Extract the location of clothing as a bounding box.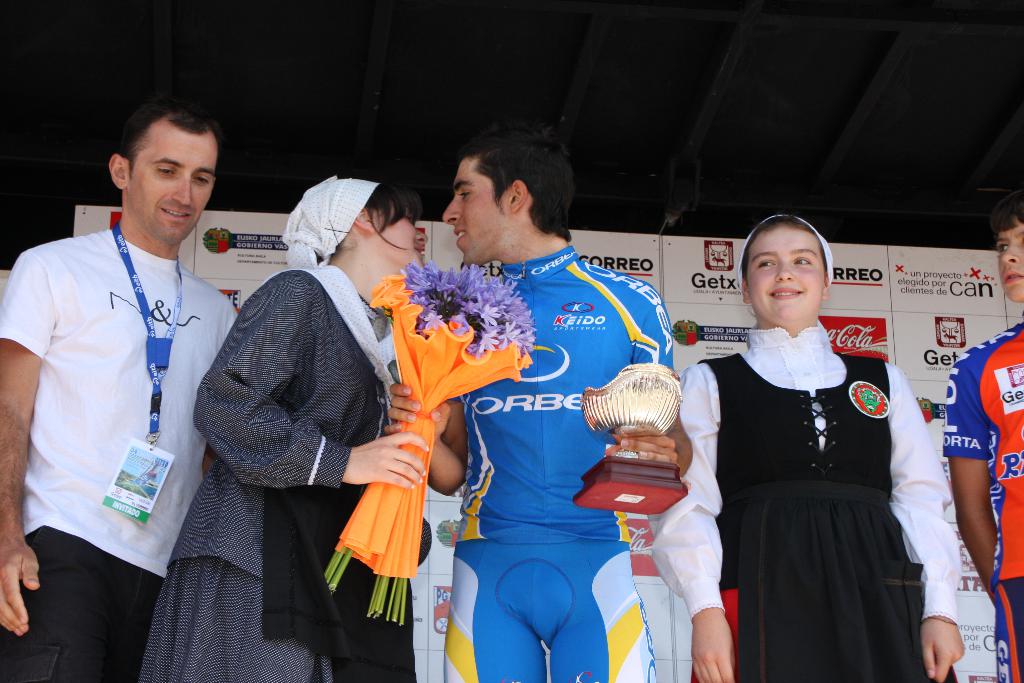
676 318 959 682.
